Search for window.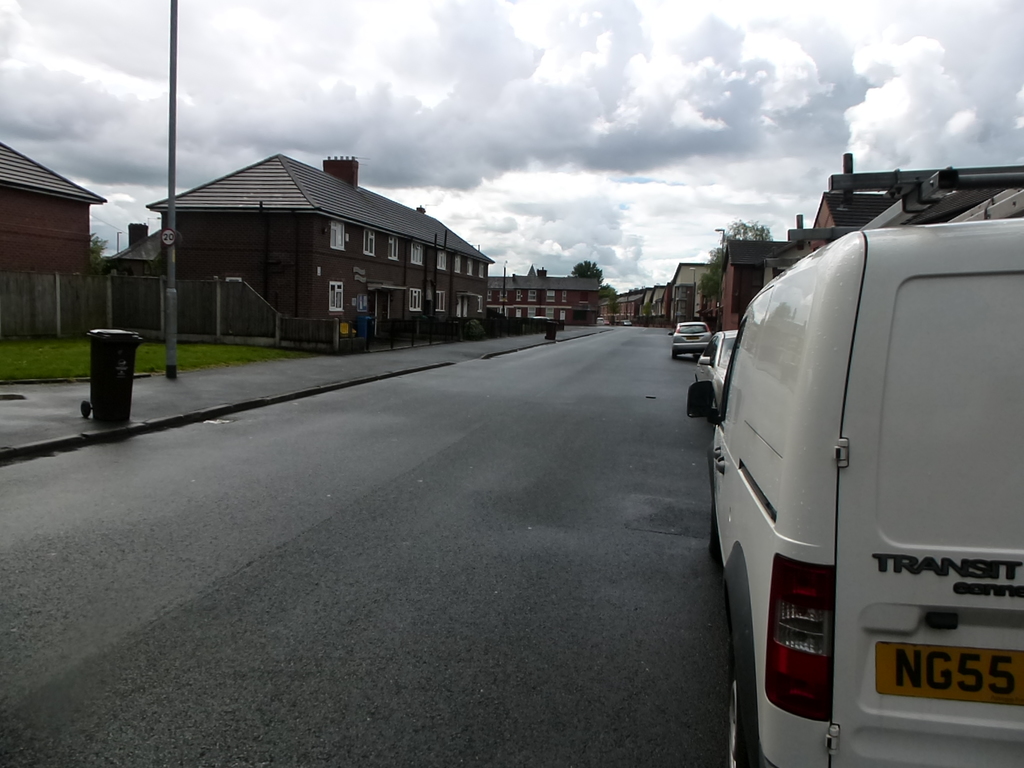
Found at {"x1": 526, "y1": 289, "x2": 537, "y2": 302}.
